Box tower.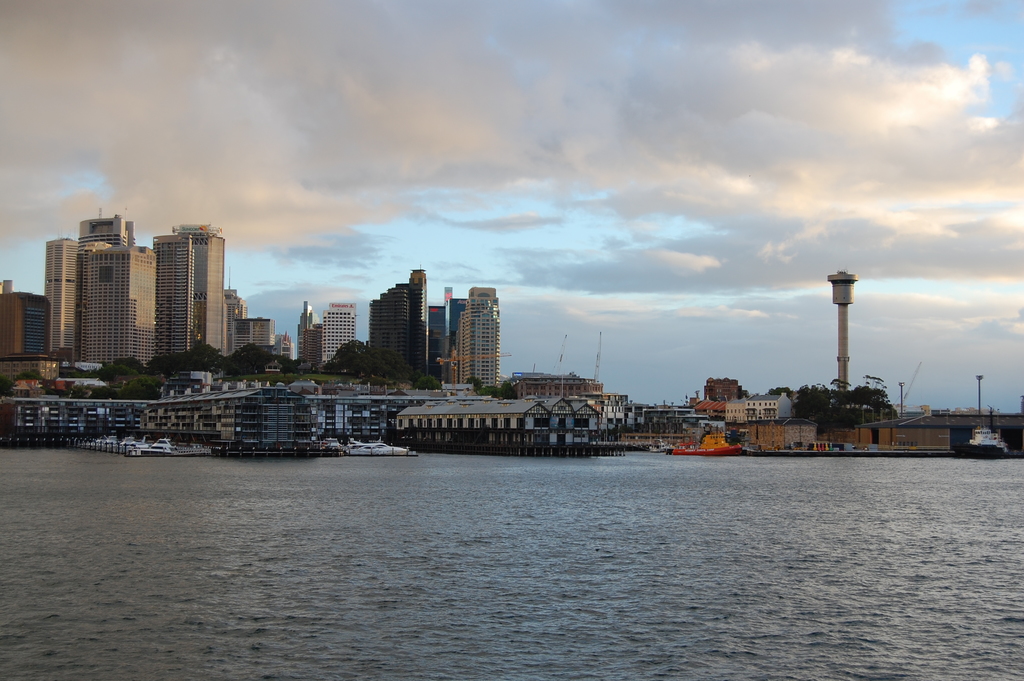
rect(447, 286, 518, 418).
